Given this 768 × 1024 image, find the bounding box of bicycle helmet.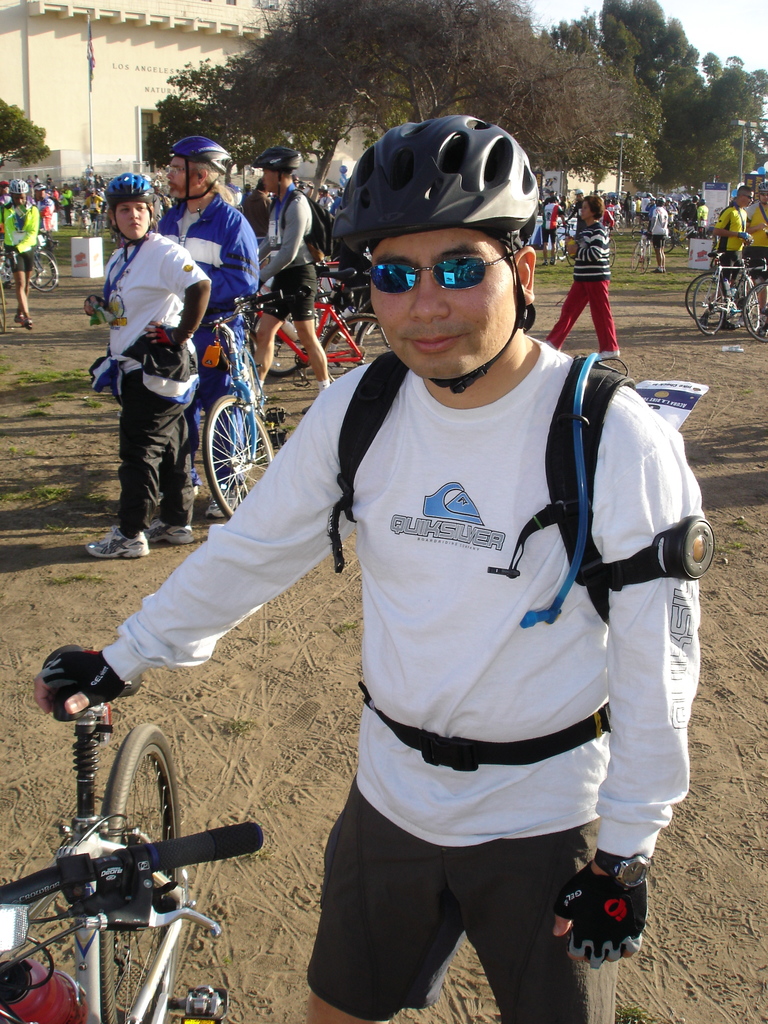
175:139:231:168.
